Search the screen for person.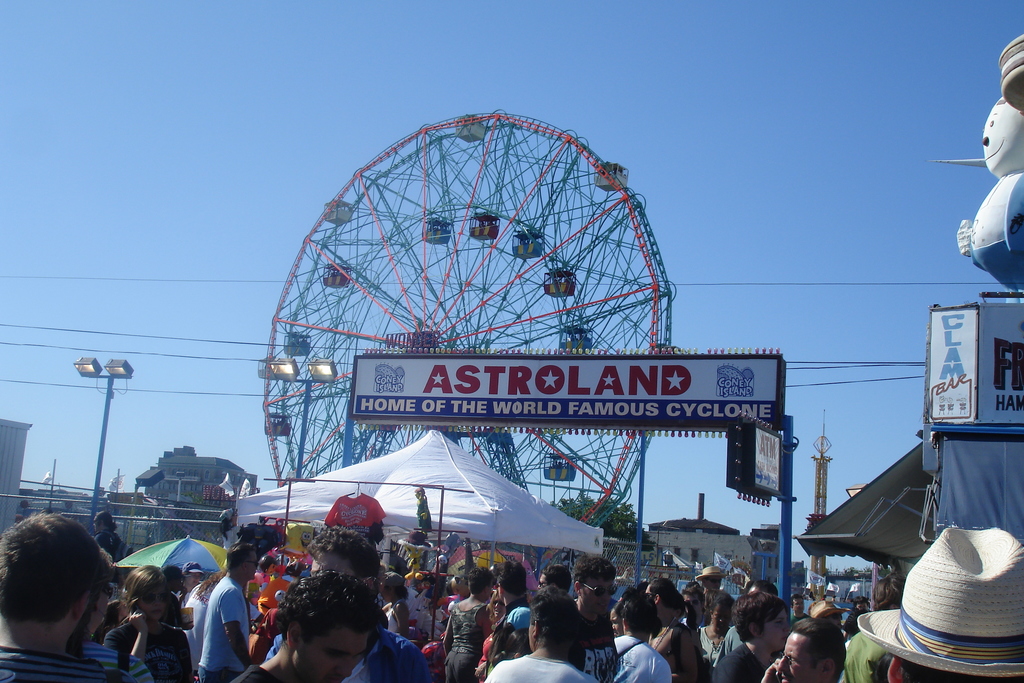
Found at left=764, top=613, right=835, bottom=682.
